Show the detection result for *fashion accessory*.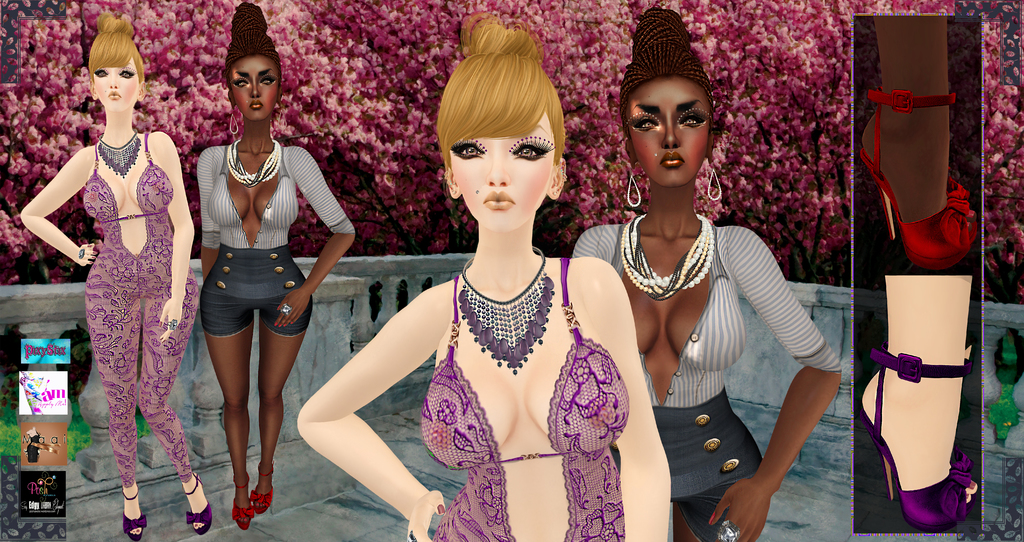
pyautogui.locateOnScreen(228, 105, 241, 134).
